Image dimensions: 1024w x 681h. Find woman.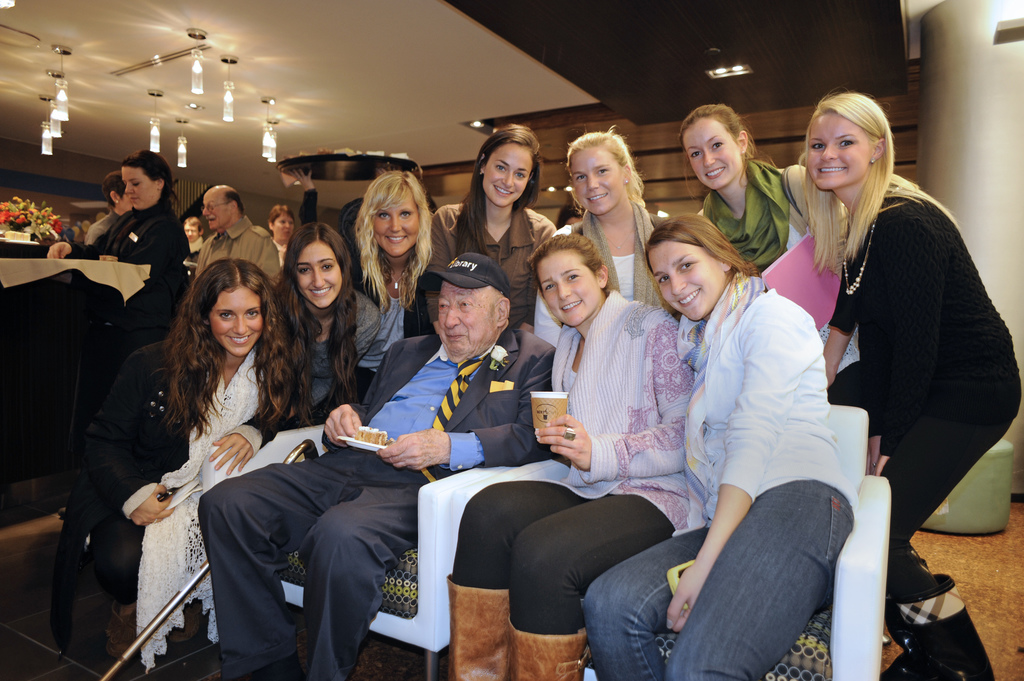
box(440, 225, 700, 680).
